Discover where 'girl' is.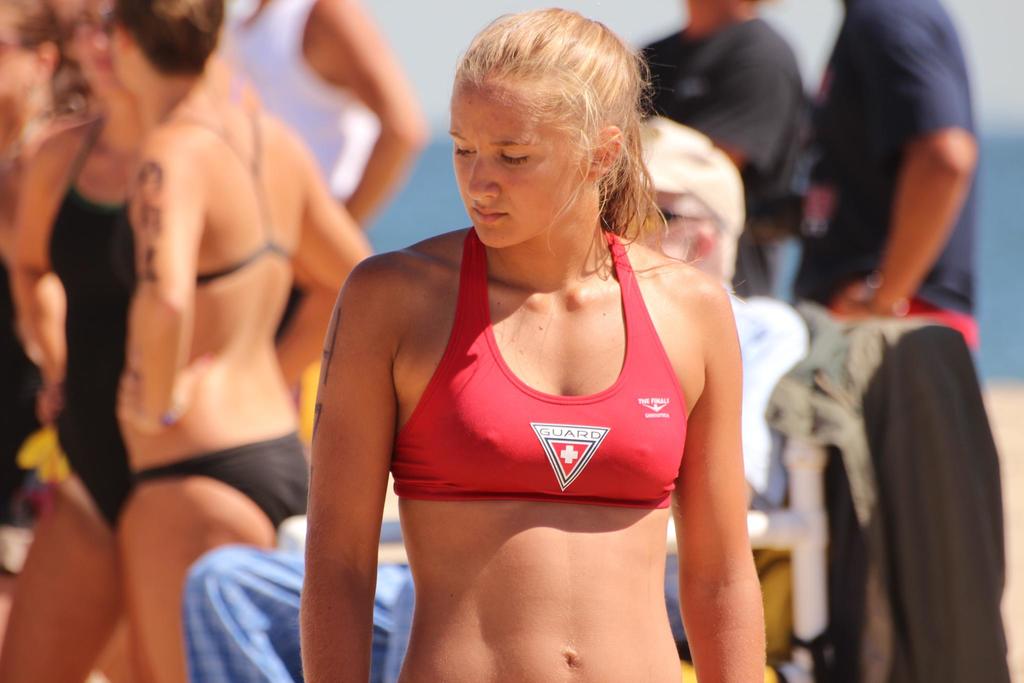
Discovered at <region>106, 0, 375, 682</region>.
